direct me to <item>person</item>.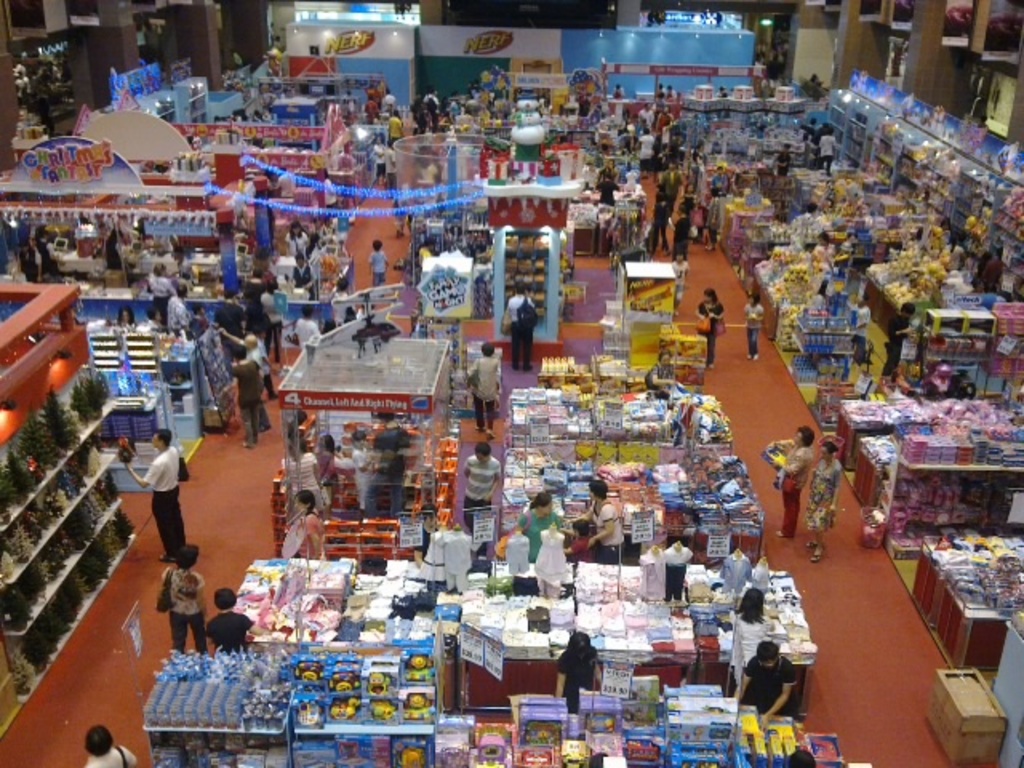
Direction: BBox(600, 160, 619, 173).
